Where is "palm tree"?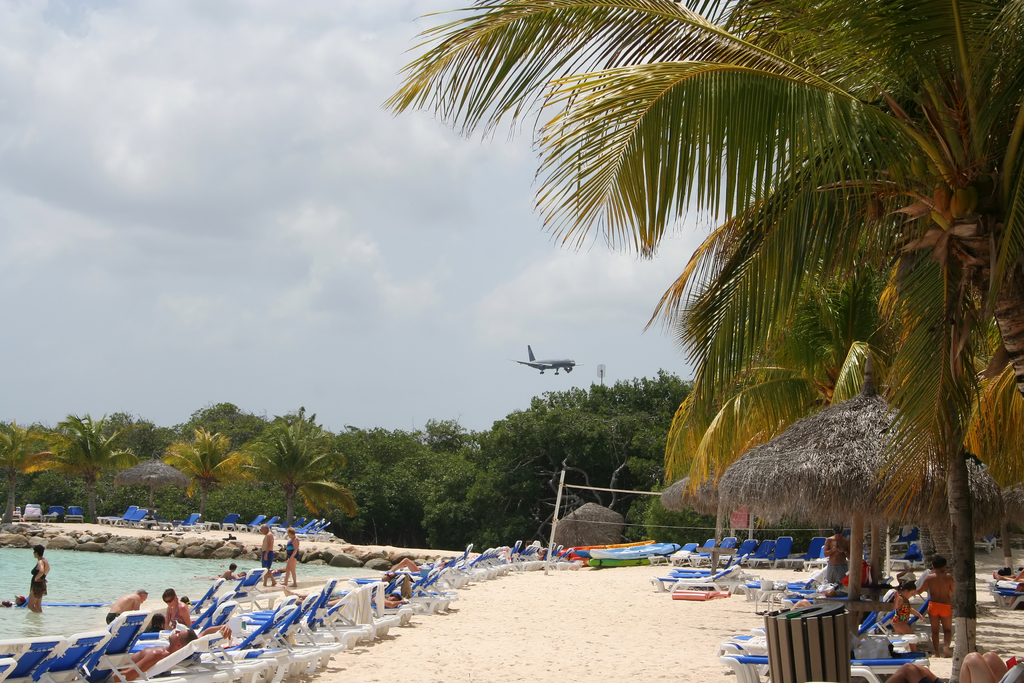
0, 415, 63, 517.
